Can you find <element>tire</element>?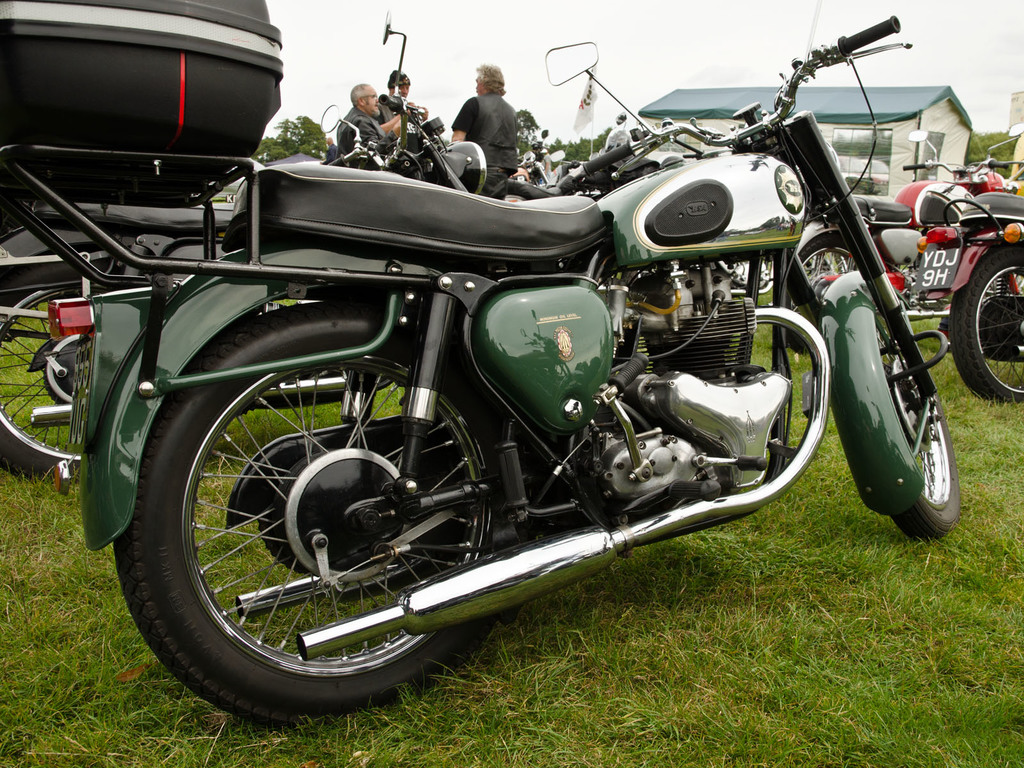
Yes, bounding box: <bbox>0, 252, 164, 482</bbox>.
